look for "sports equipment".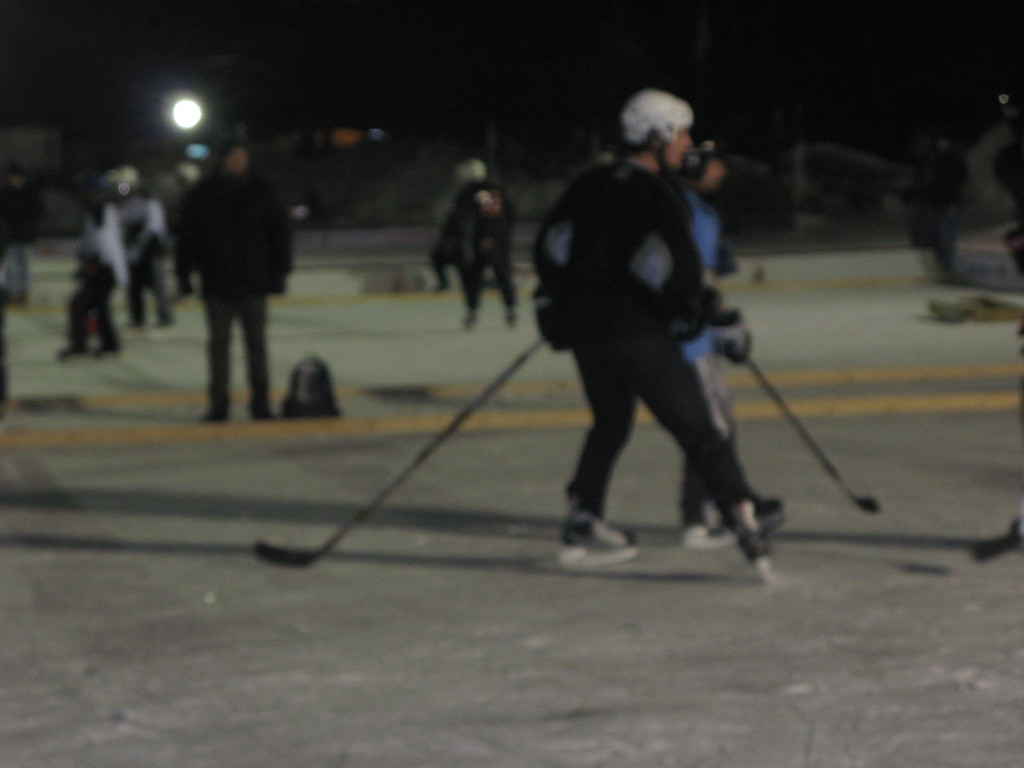
Found: <bbox>602, 86, 689, 171</bbox>.
